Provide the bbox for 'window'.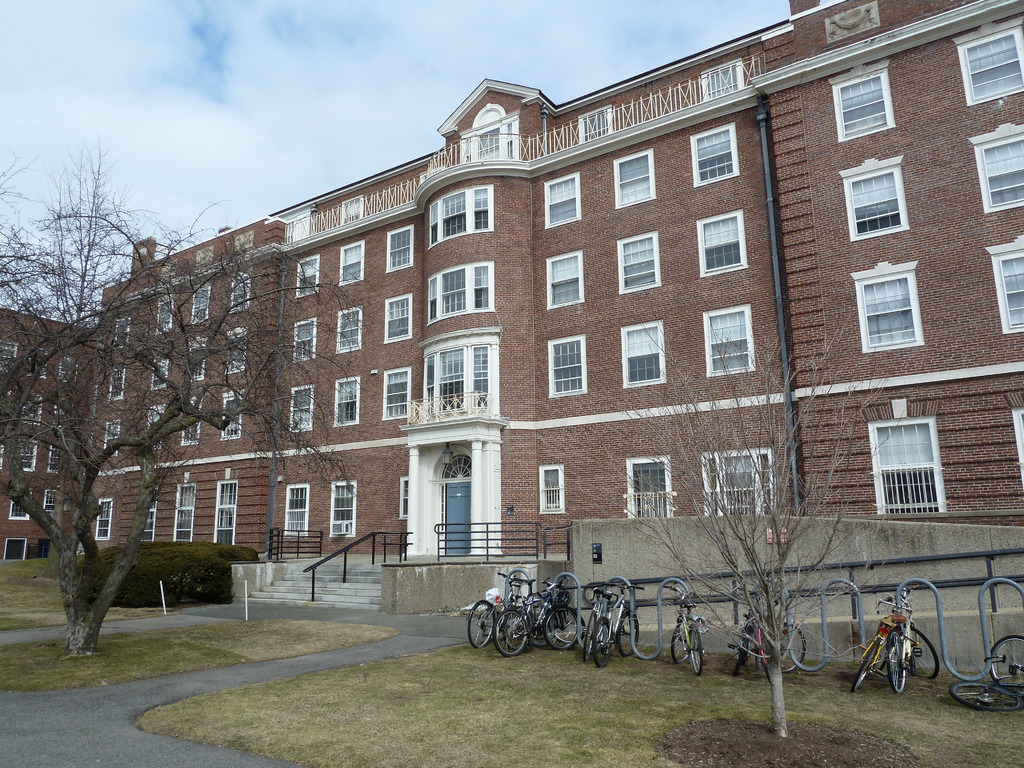
region(621, 325, 662, 394).
